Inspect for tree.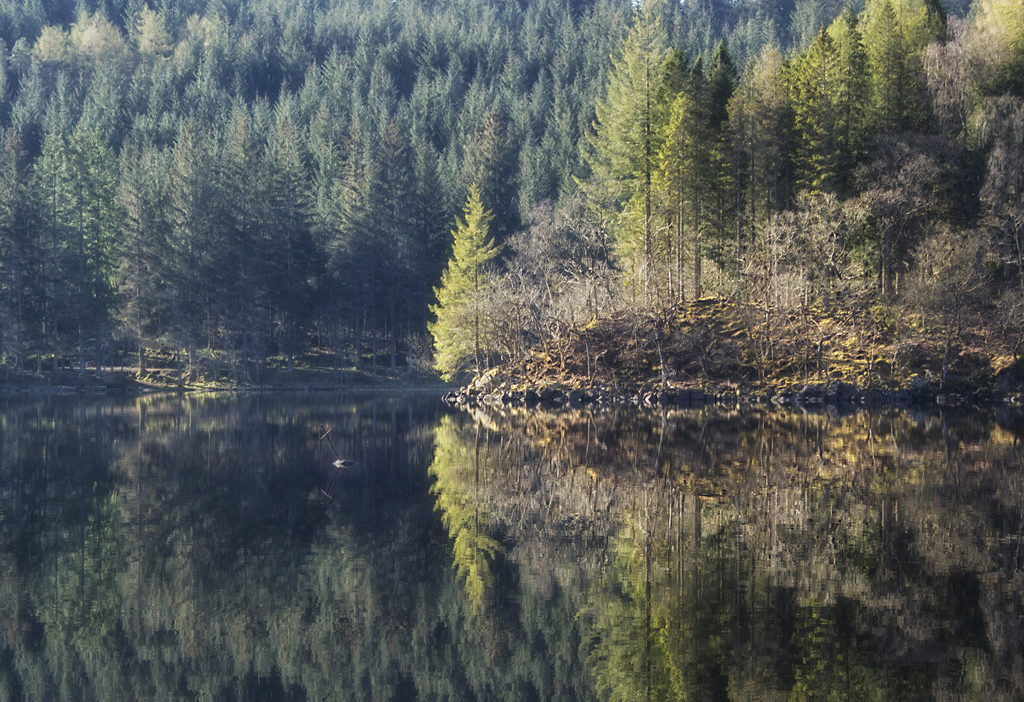
Inspection: [575, 0, 688, 316].
